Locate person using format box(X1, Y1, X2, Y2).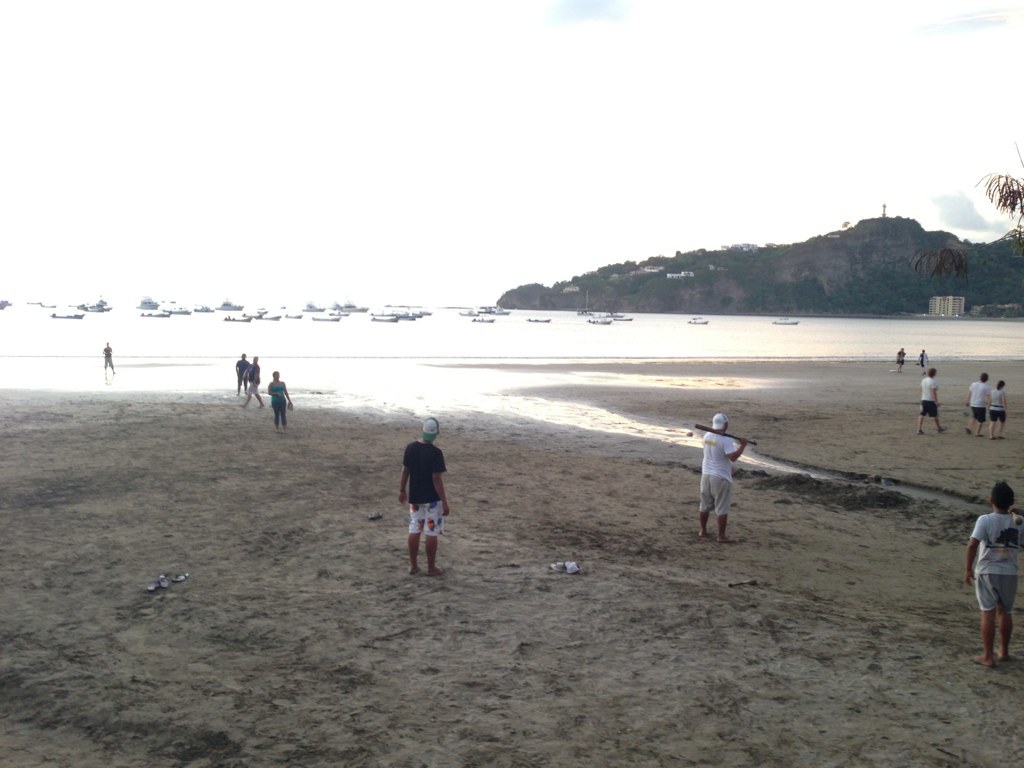
box(893, 346, 909, 369).
